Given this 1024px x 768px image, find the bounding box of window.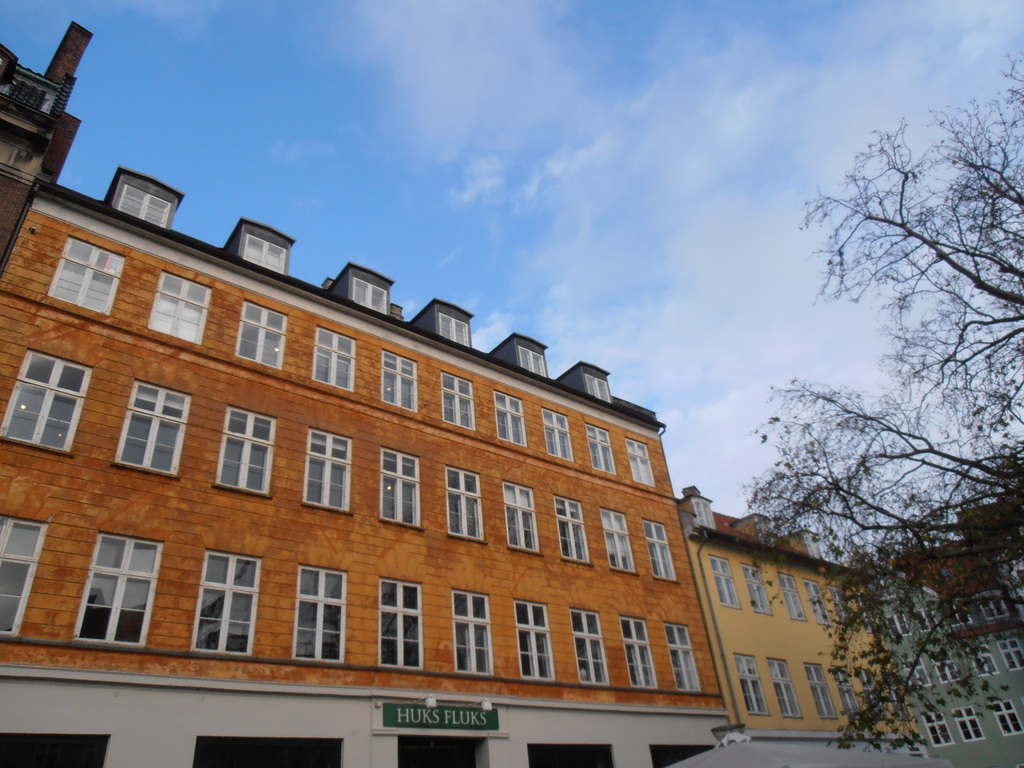
48 233 123 315.
